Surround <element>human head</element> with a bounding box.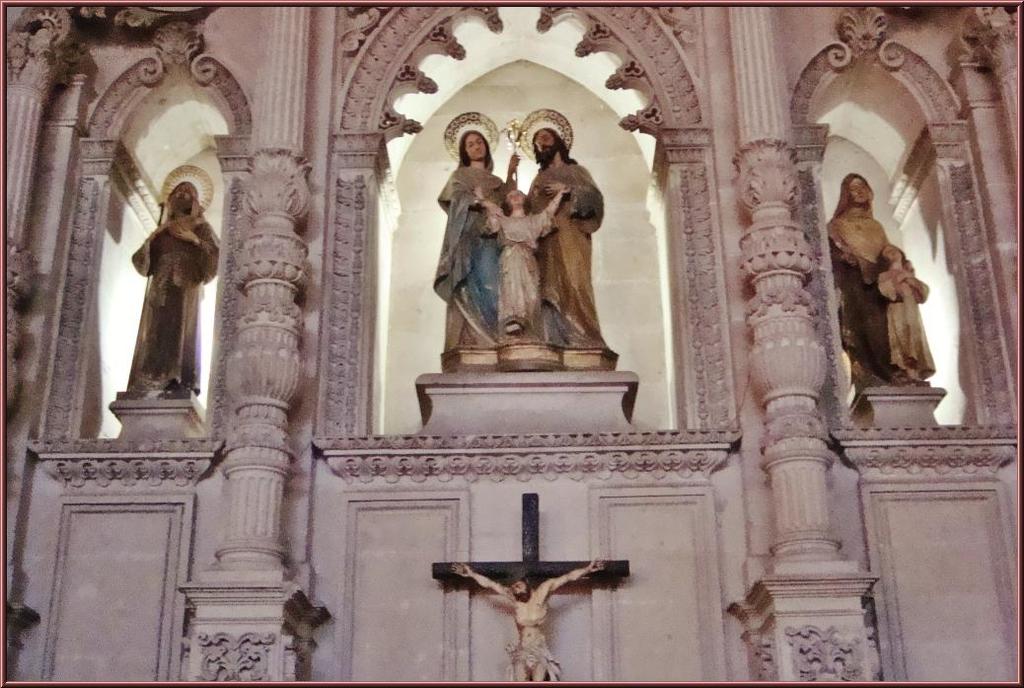
529, 125, 564, 165.
